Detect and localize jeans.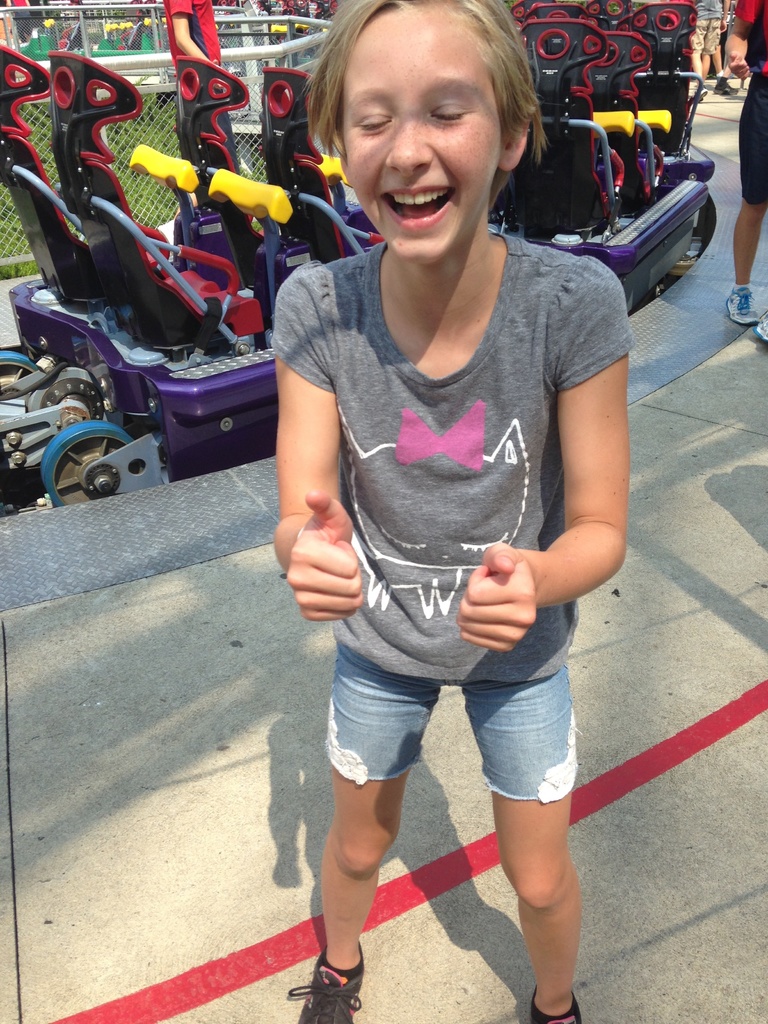
Localized at bbox=[326, 630, 583, 827].
